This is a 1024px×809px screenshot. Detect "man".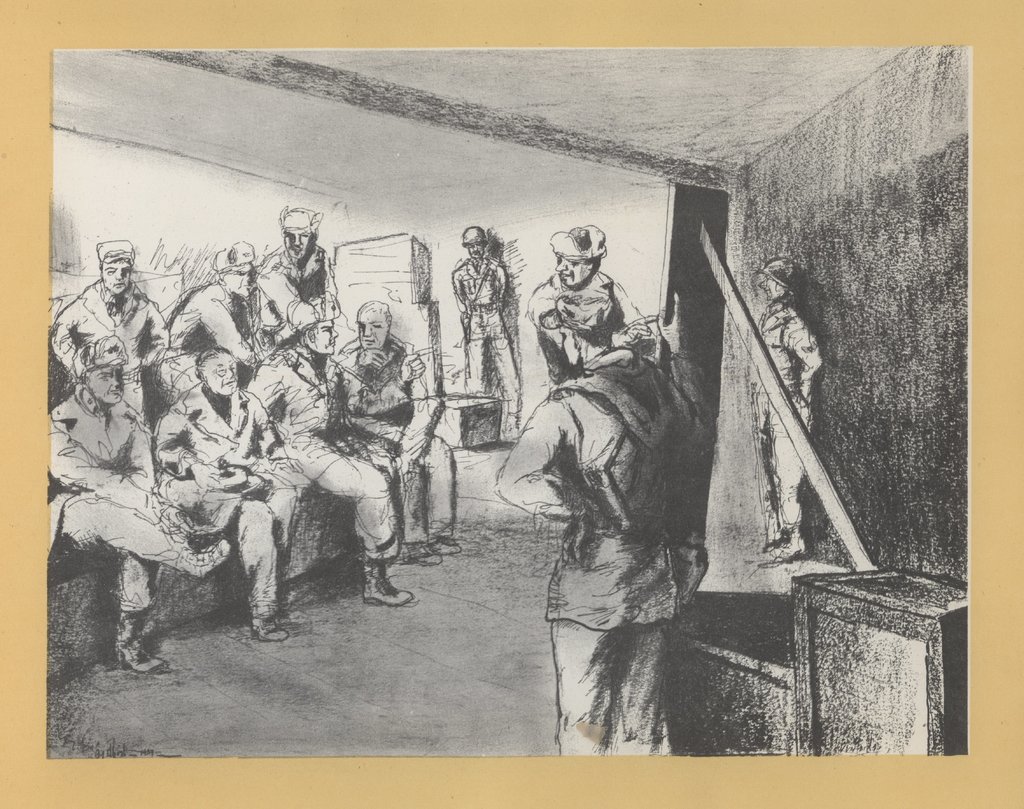
bbox=(152, 228, 266, 390).
